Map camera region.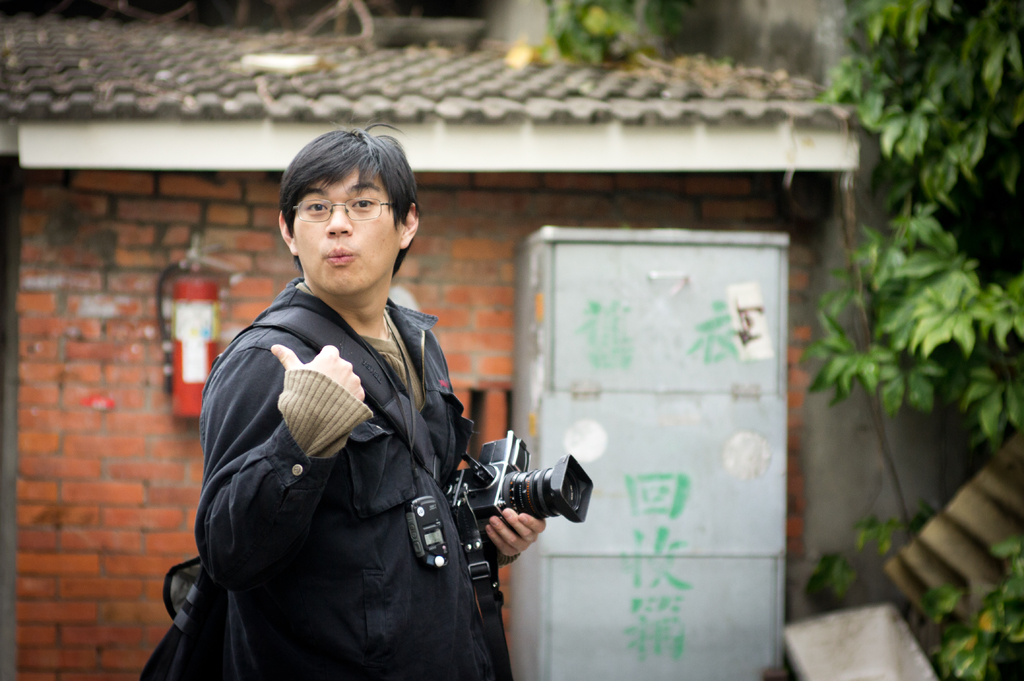
Mapped to rect(447, 428, 589, 547).
